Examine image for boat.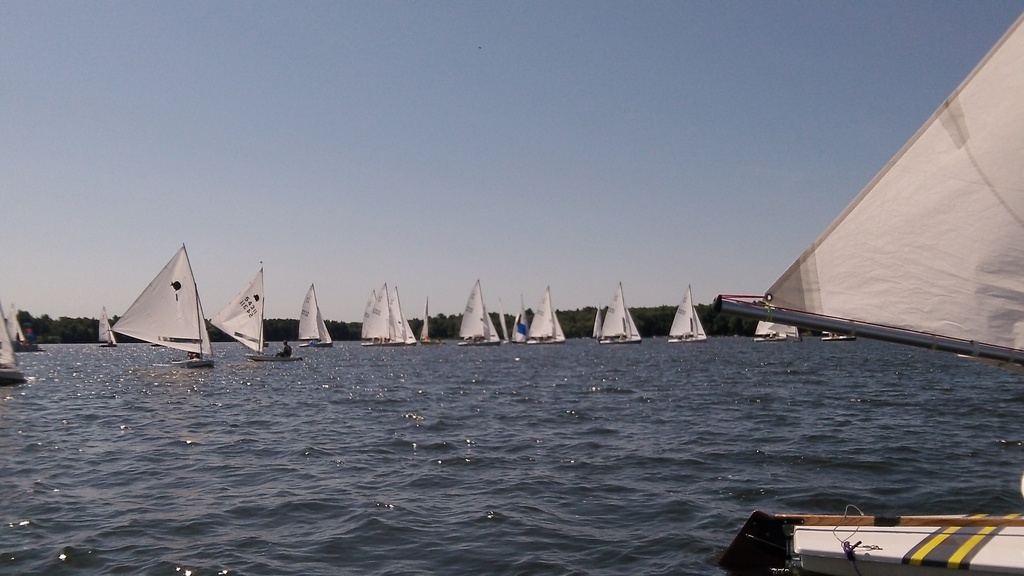
Examination result: bbox(360, 289, 378, 348).
